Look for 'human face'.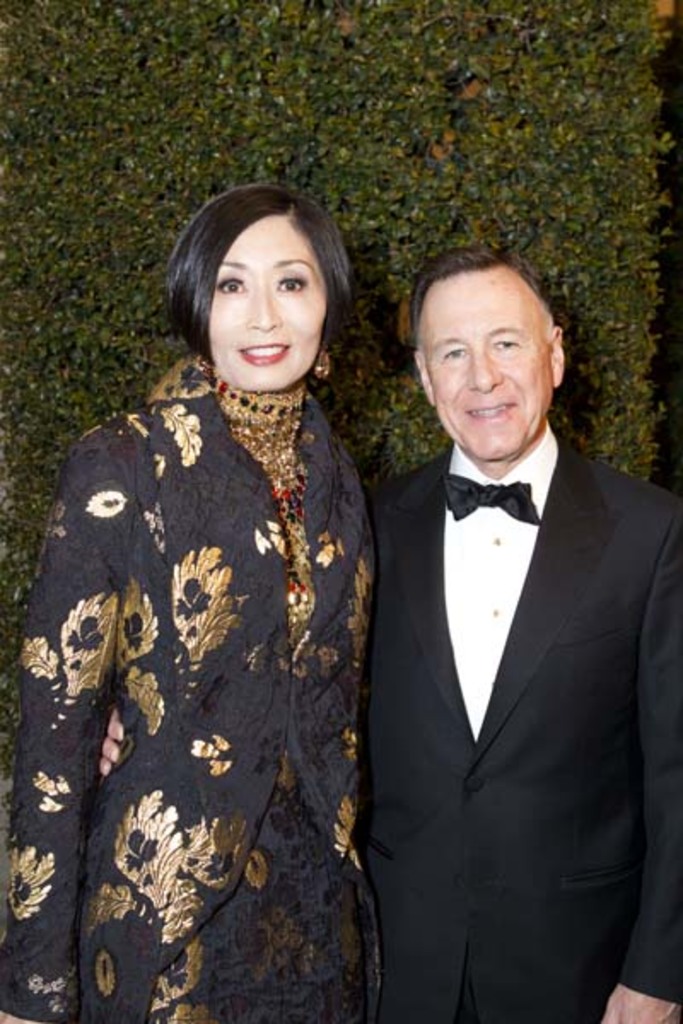
Found: region(418, 266, 548, 466).
